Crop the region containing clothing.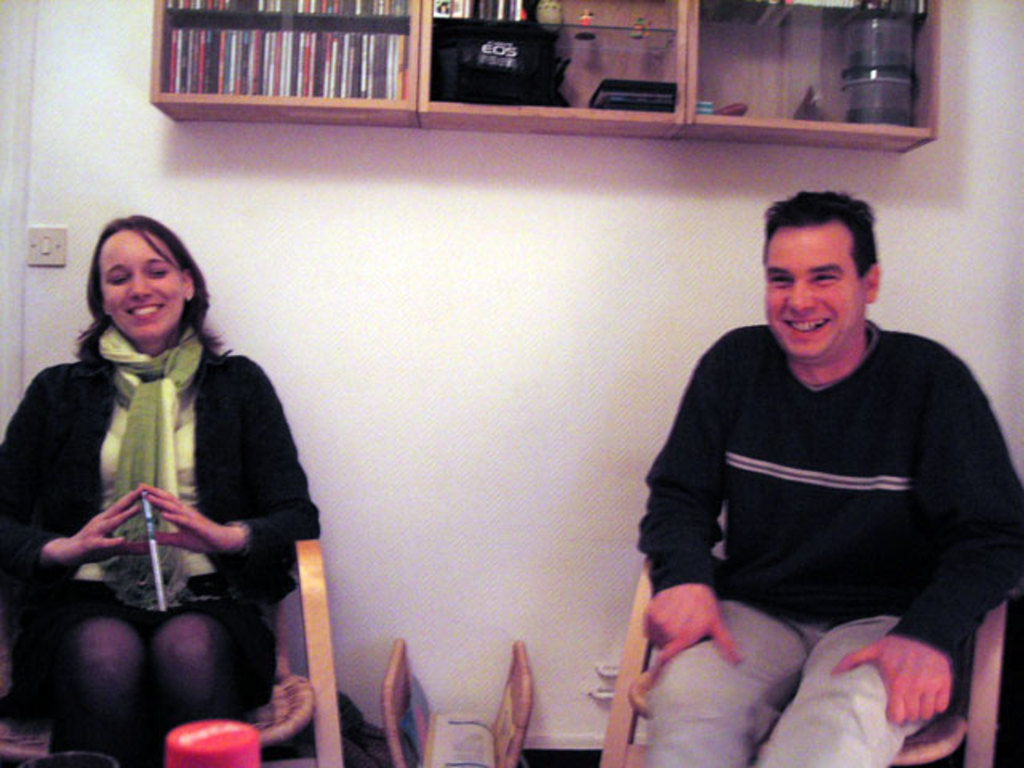
Crop region: region(0, 325, 325, 766).
